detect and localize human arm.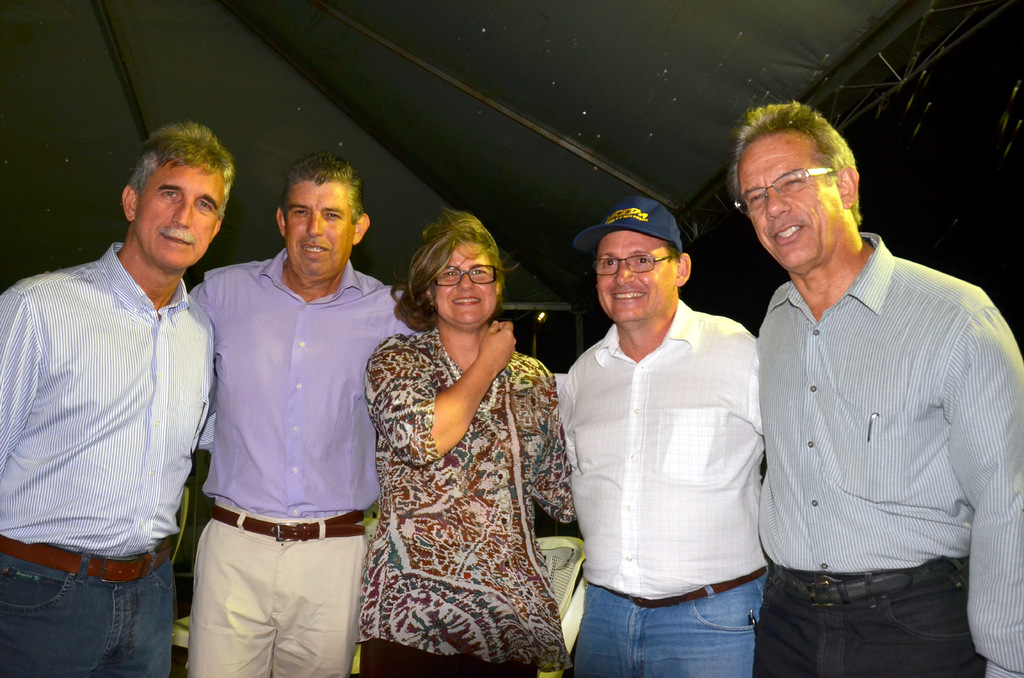
Localized at [513,370,570,514].
